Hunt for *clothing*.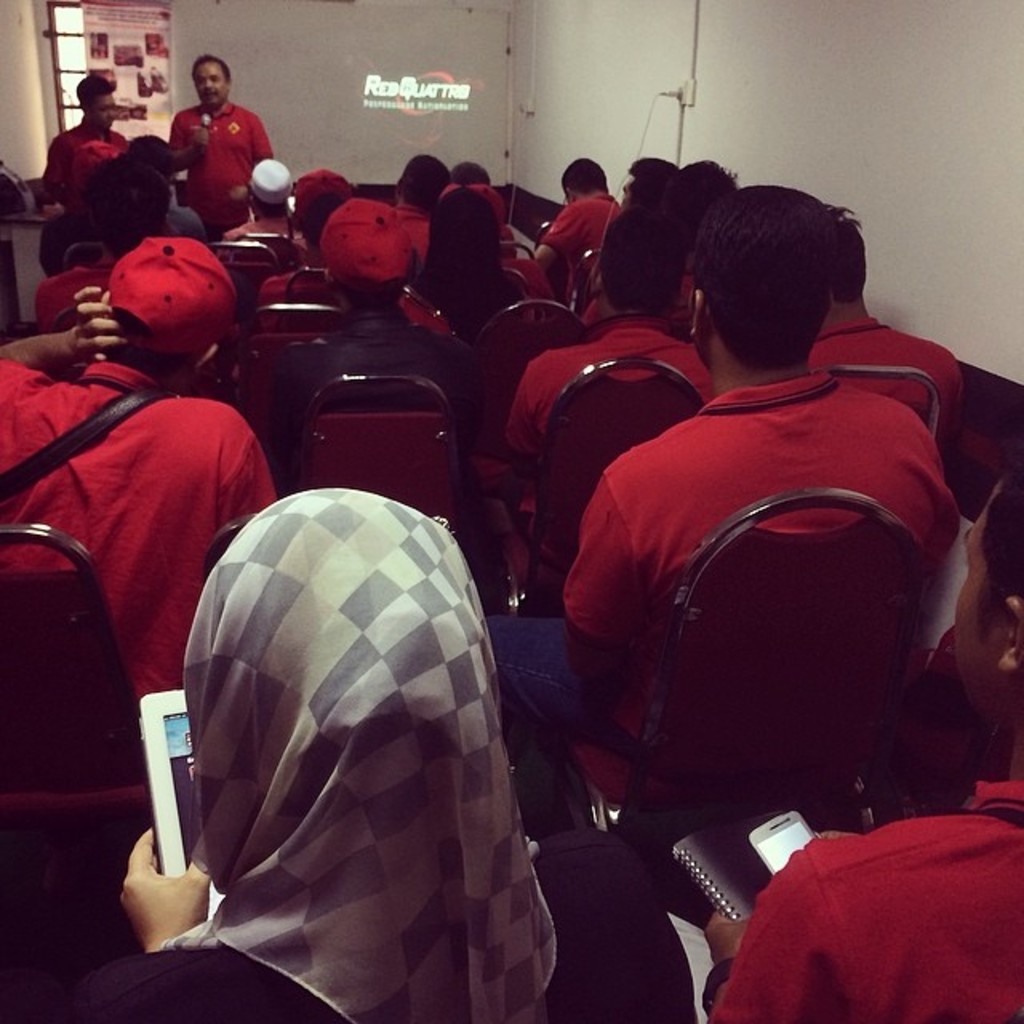
Hunted down at [0, 360, 274, 702].
